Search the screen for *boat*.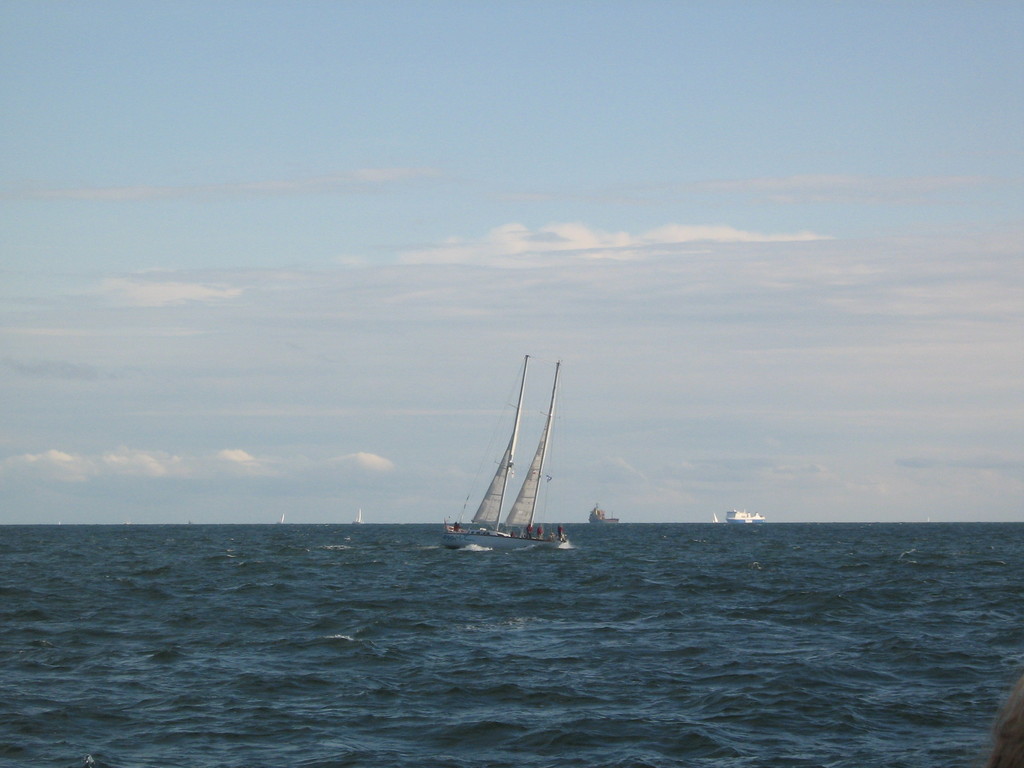
Found at (727,507,773,525).
